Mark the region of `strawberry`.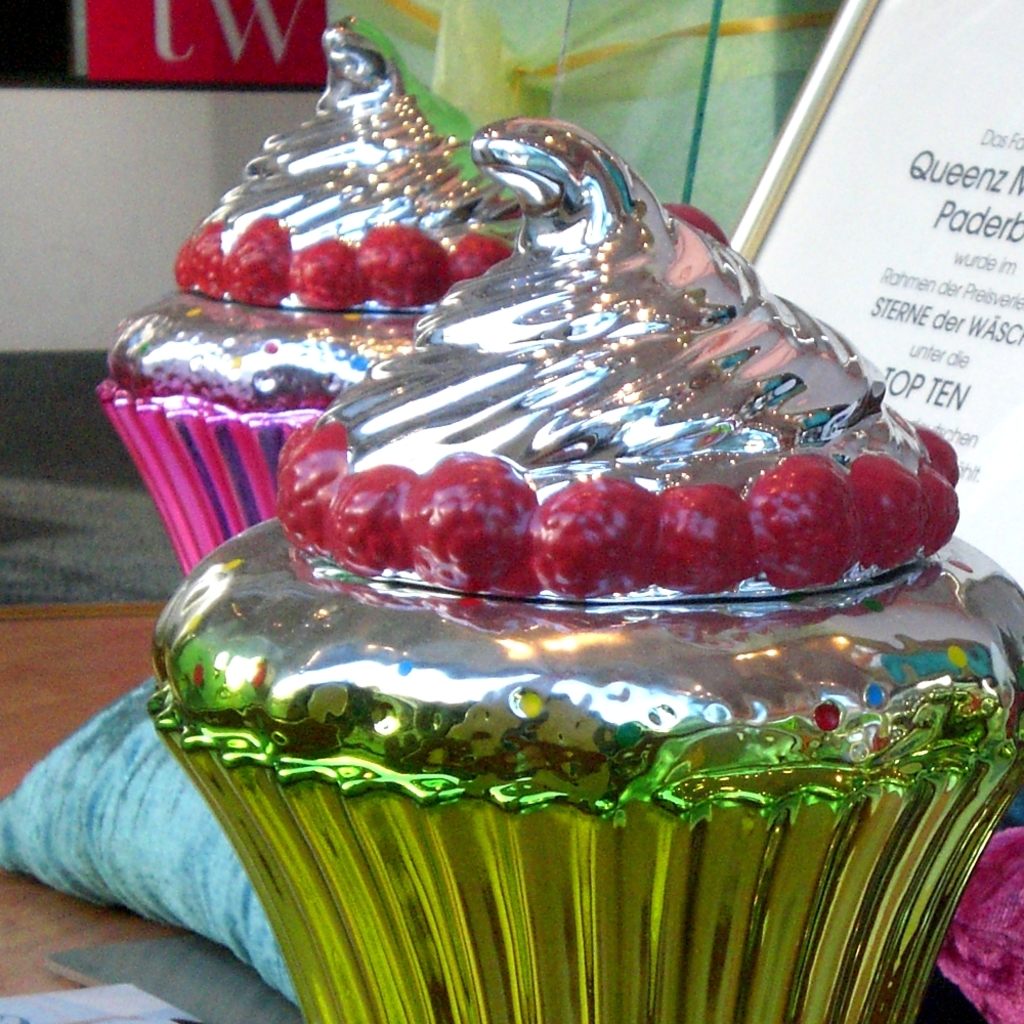
Region: region(910, 458, 959, 560).
